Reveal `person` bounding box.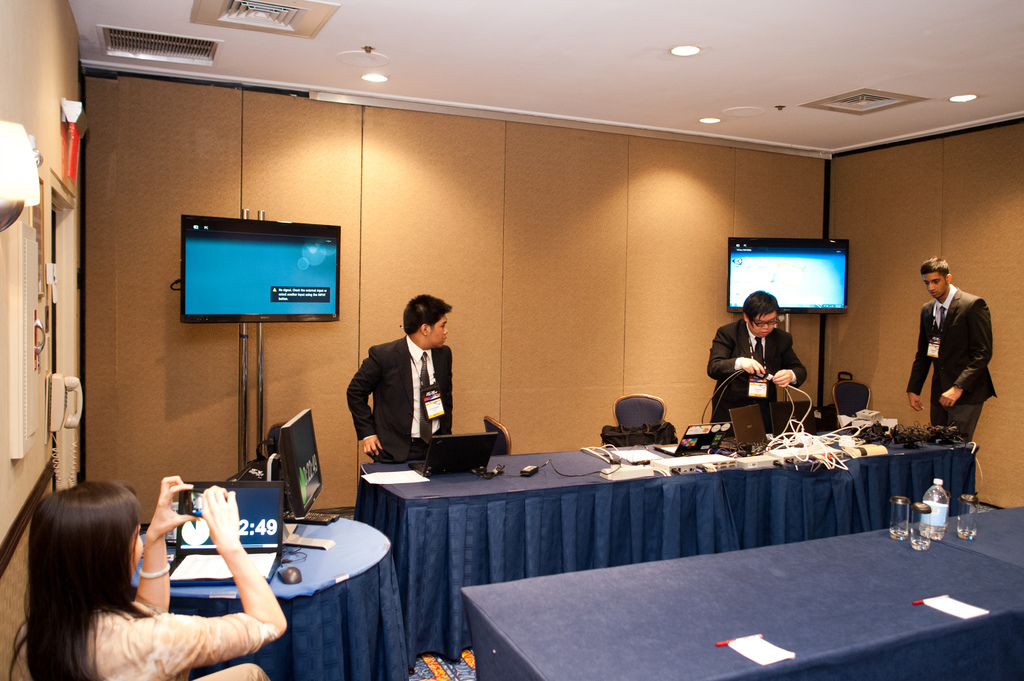
Revealed: region(922, 248, 1002, 473).
